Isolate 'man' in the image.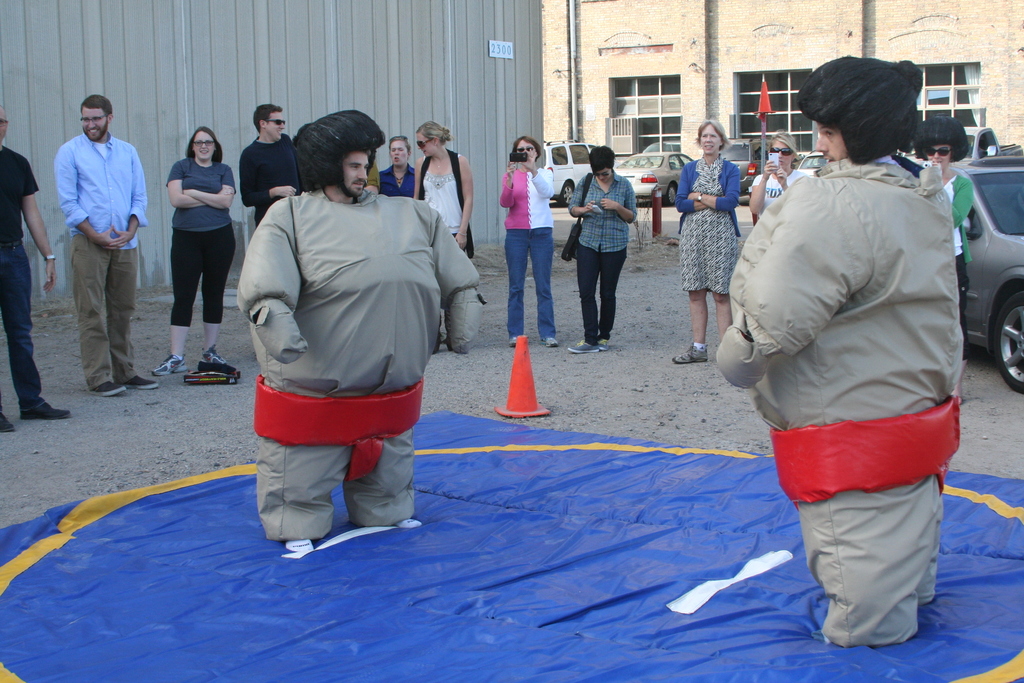
Isolated region: bbox(240, 104, 312, 226).
